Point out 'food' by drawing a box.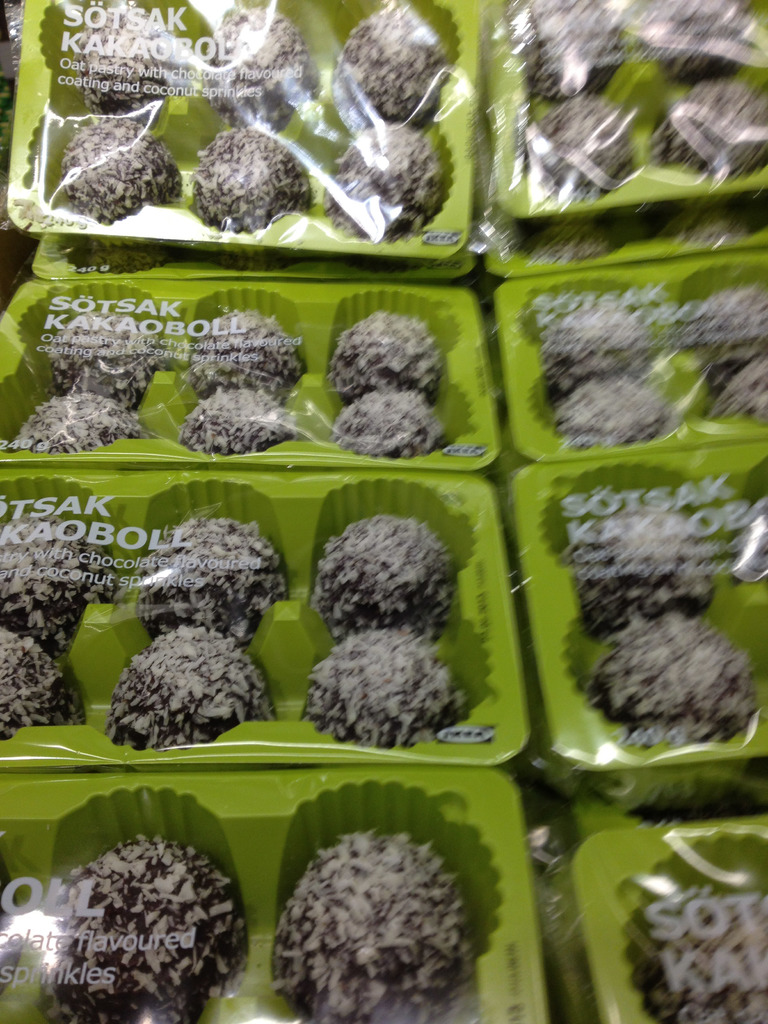
189, 8, 317, 132.
